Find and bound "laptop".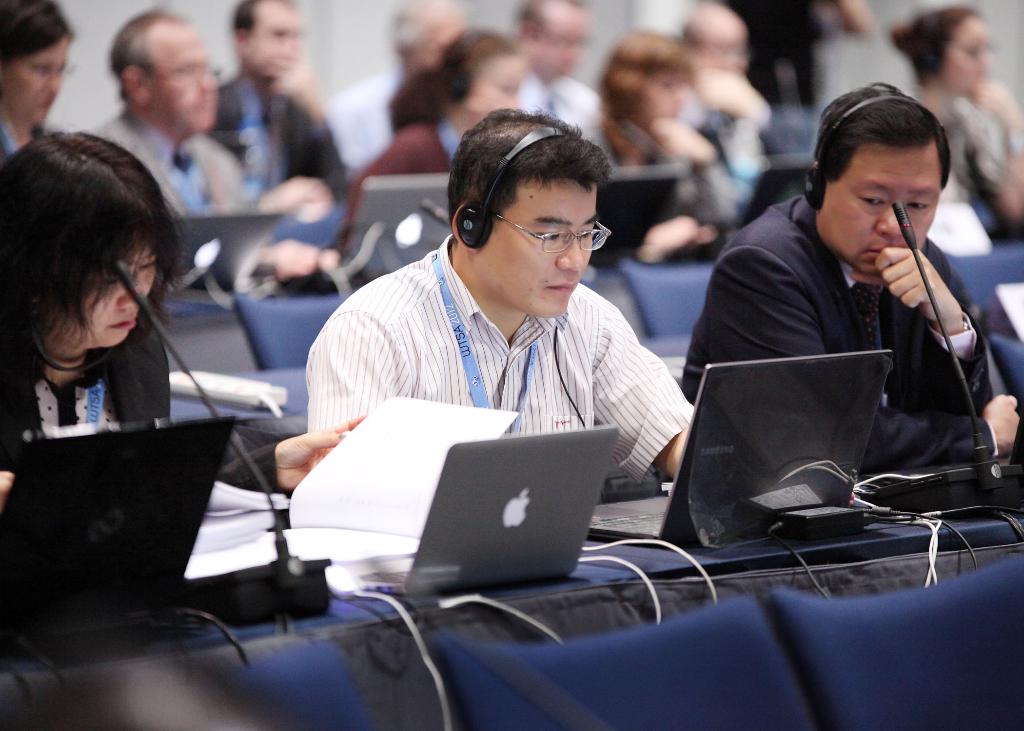
Bound: {"left": 342, "top": 179, "right": 451, "bottom": 290}.
